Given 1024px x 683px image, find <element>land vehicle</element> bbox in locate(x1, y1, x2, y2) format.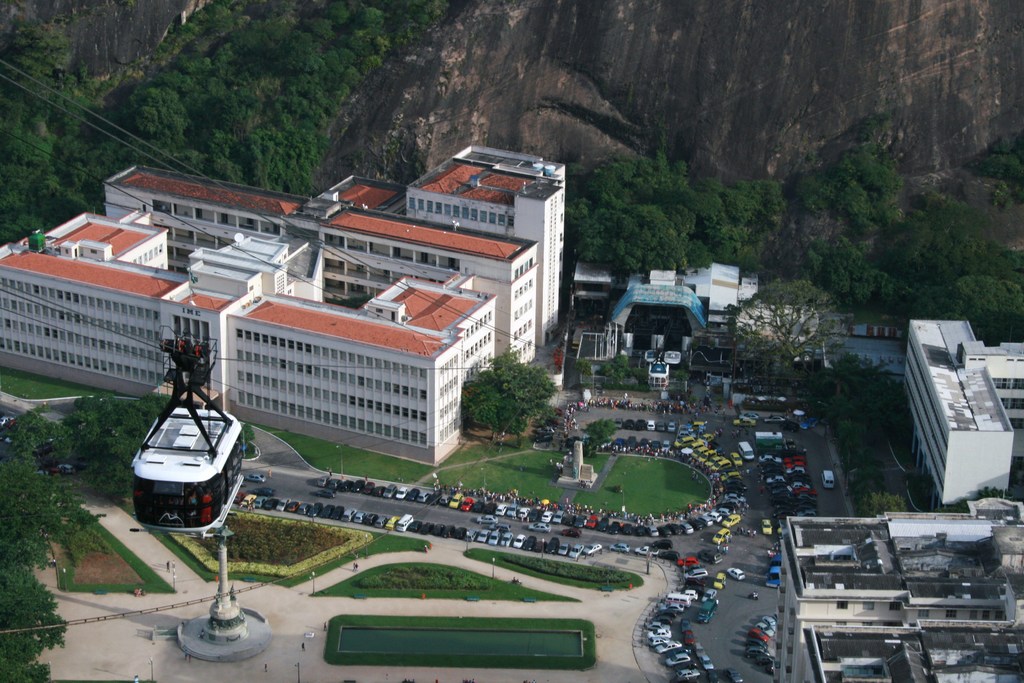
locate(340, 477, 354, 494).
